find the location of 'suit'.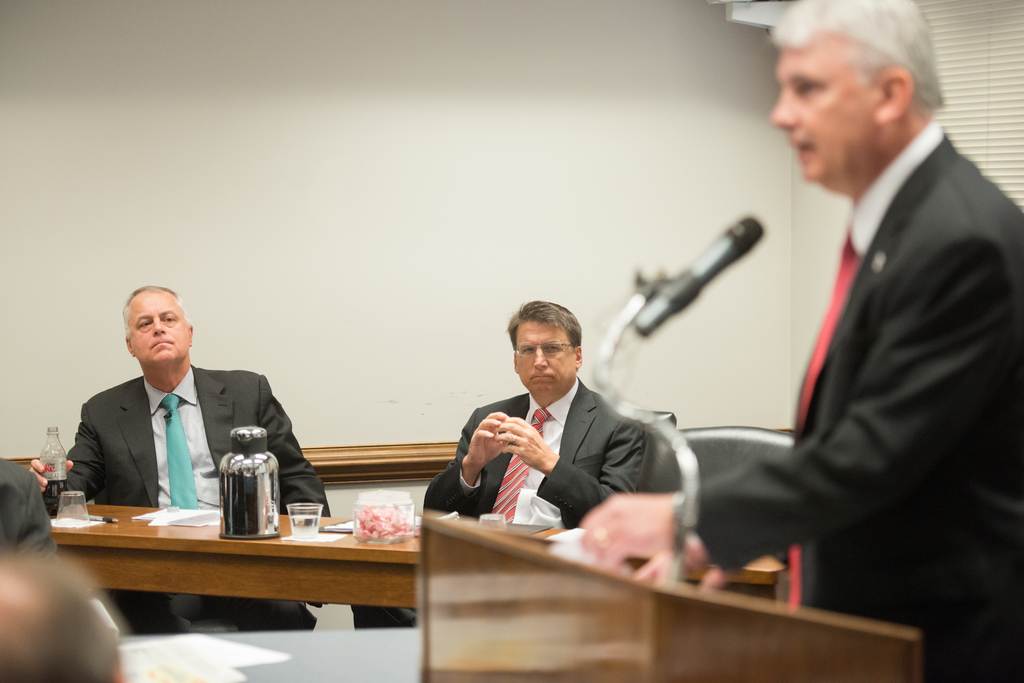
Location: <region>67, 360, 335, 637</region>.
